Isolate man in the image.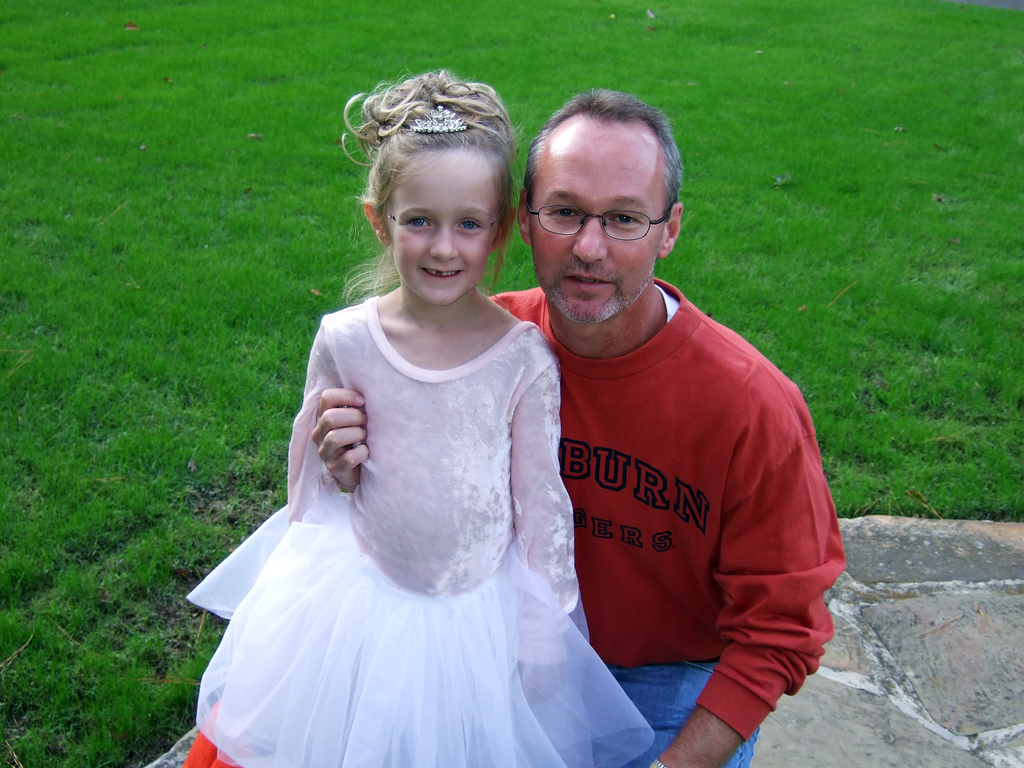
Isolated region: [left=307, top=88, right=841, bottom=767].
